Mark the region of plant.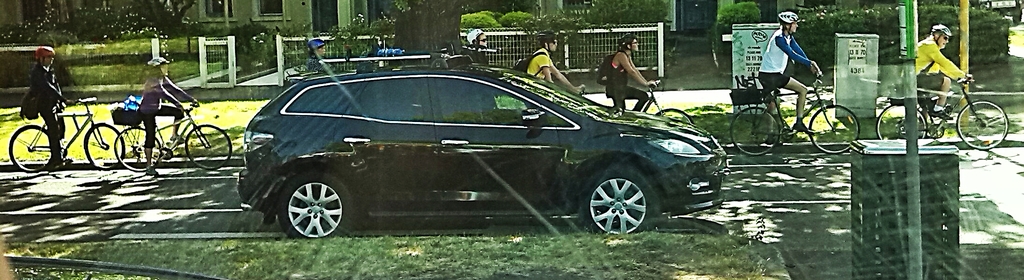
Region: pyautogui.locateOnScreen(600, 77, 1020, 144).
